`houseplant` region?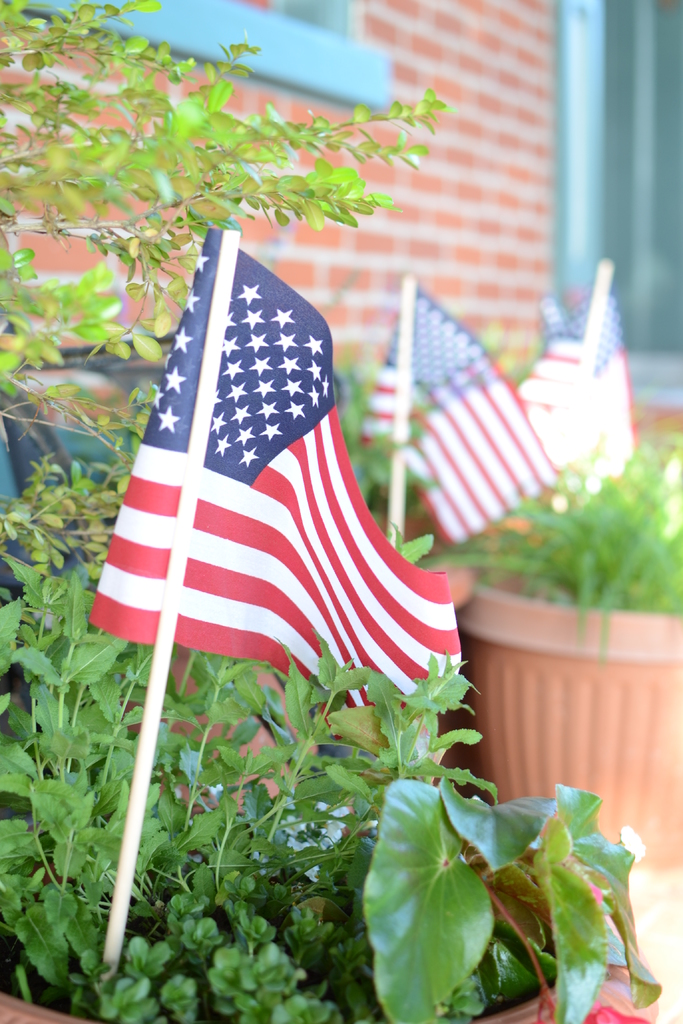
BBox(461, 398, 673, 860)
